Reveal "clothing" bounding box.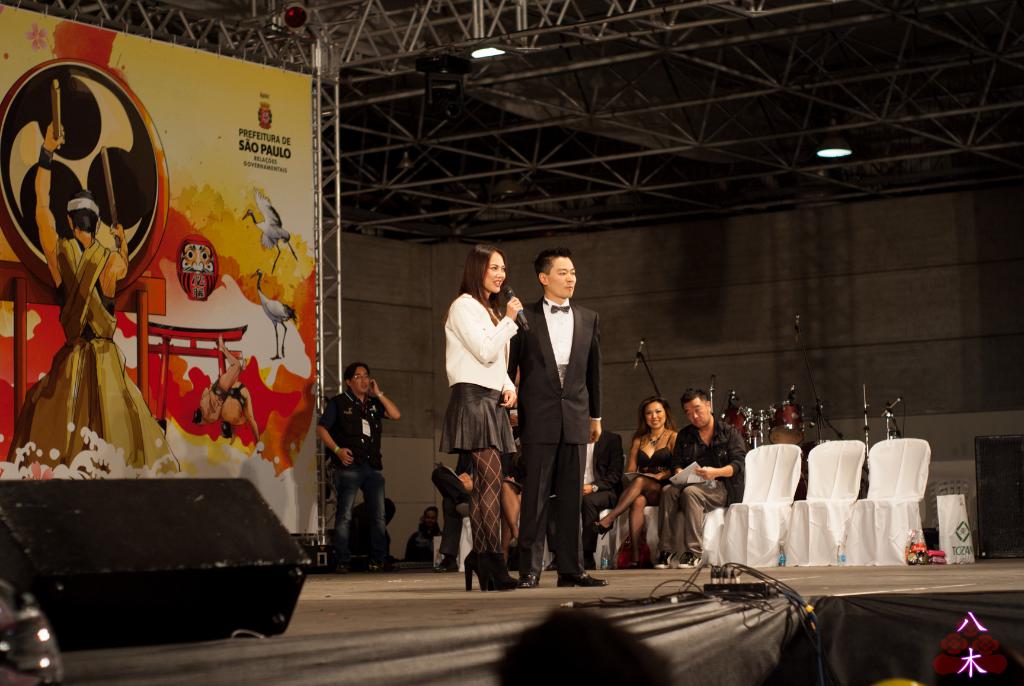
Revealed: <region>514, 291, 607, 581</region>.
